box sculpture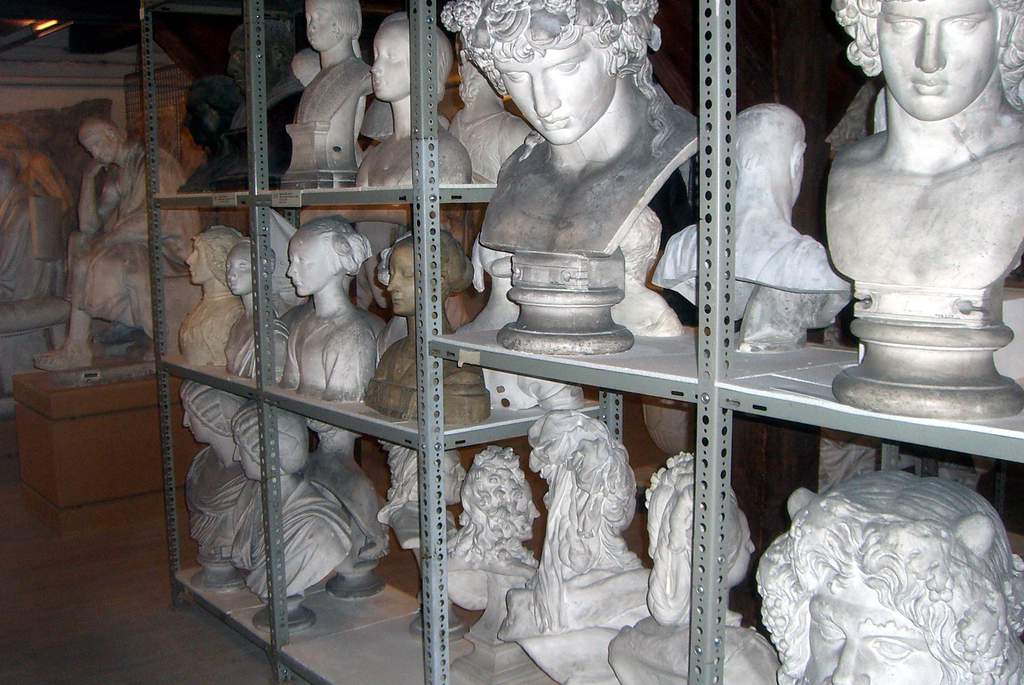
[179,221,246,366]
